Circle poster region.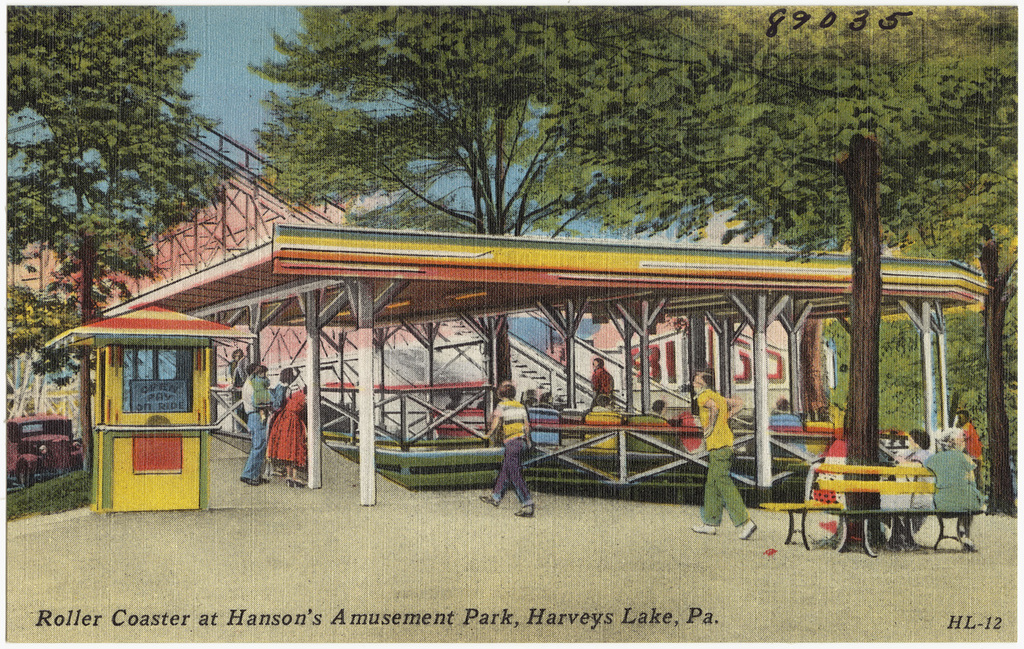
Region: {"x1": 0, "y1": 0, "x2": 1023, "y2": 648}.
